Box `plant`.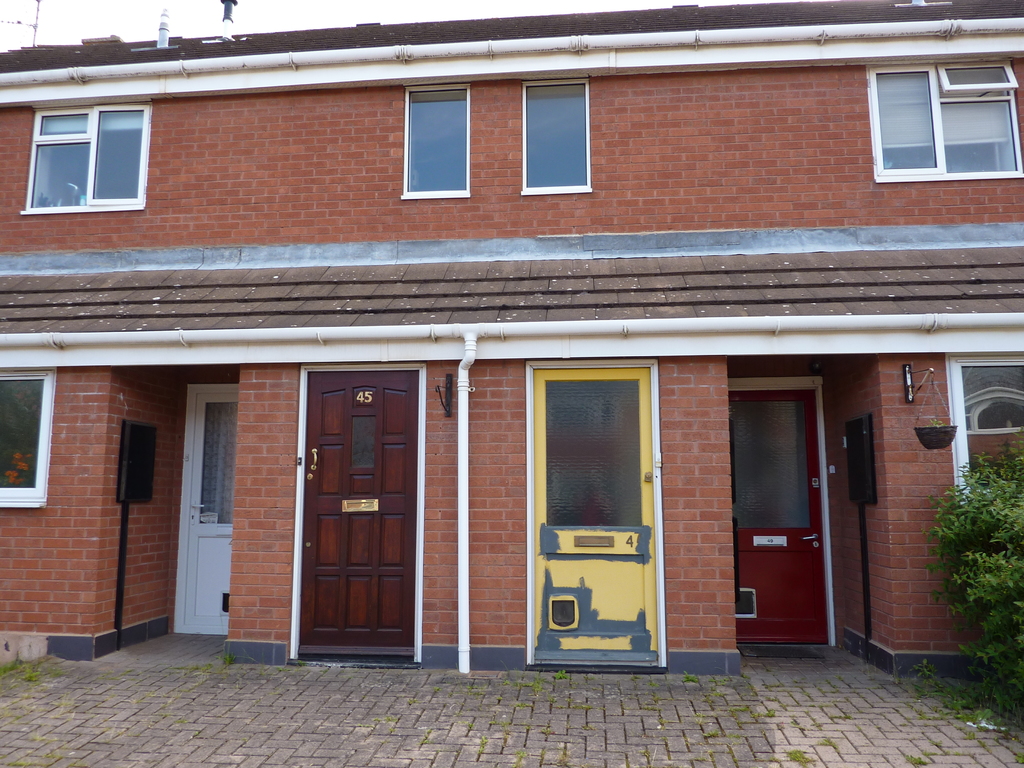
crop(499, 675, 513, 686).
